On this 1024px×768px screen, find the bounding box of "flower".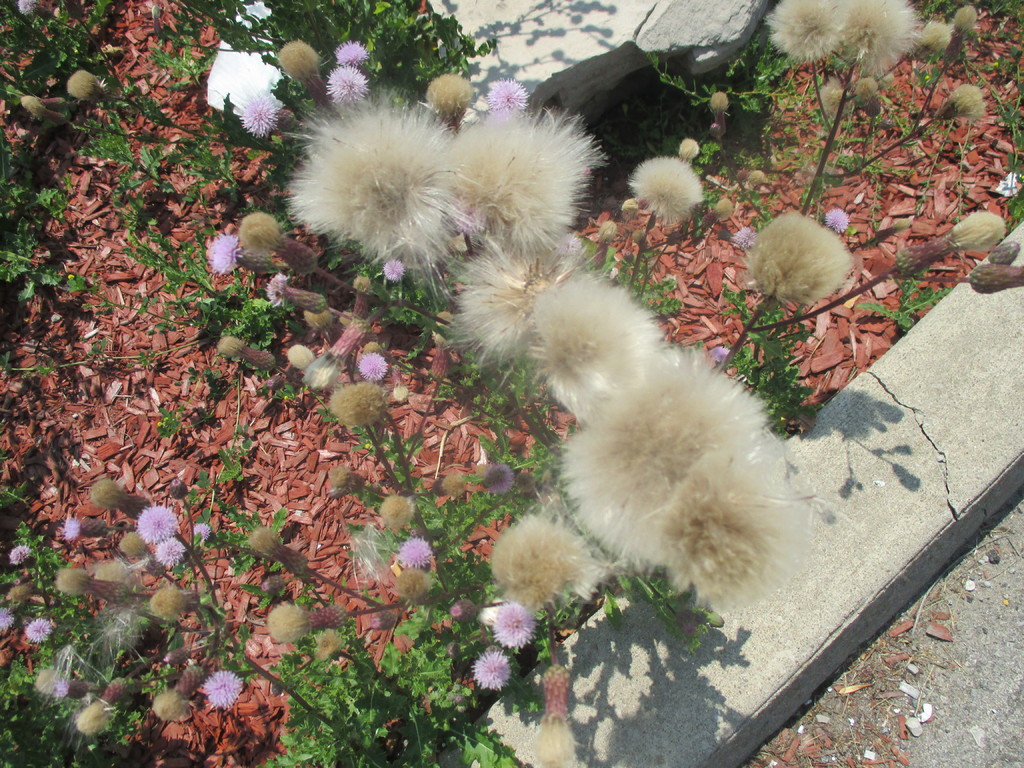
Bounding box: bbox=[703, 347, 732, 365].
